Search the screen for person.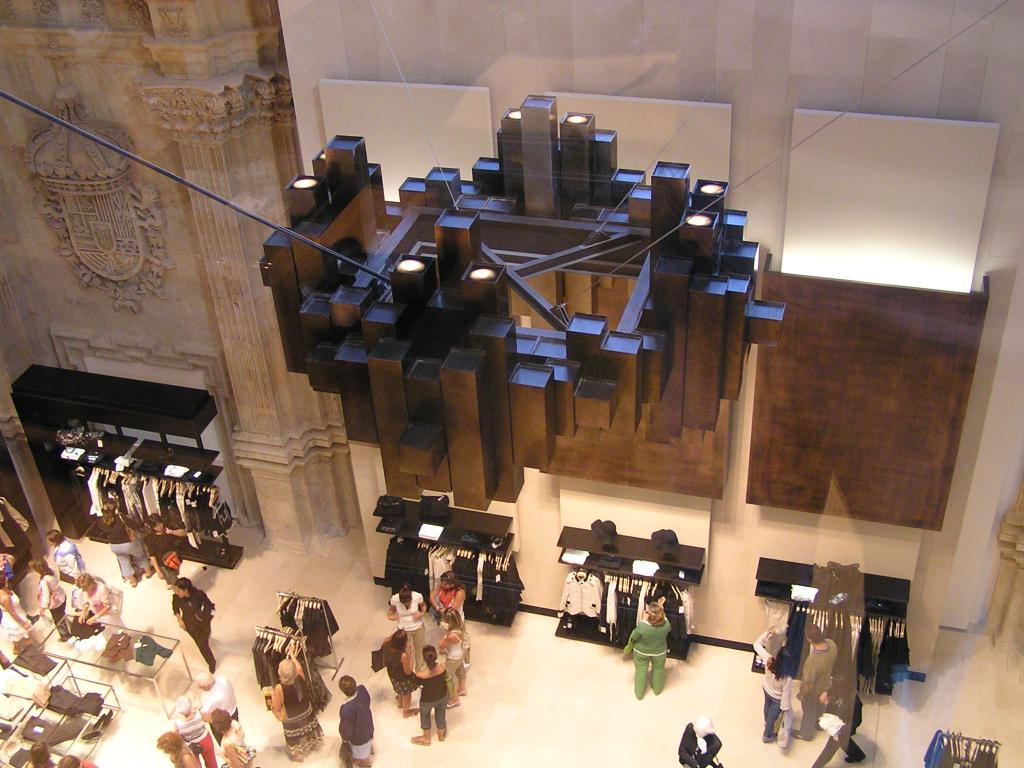
Found at 213, 704, 254, 767.
